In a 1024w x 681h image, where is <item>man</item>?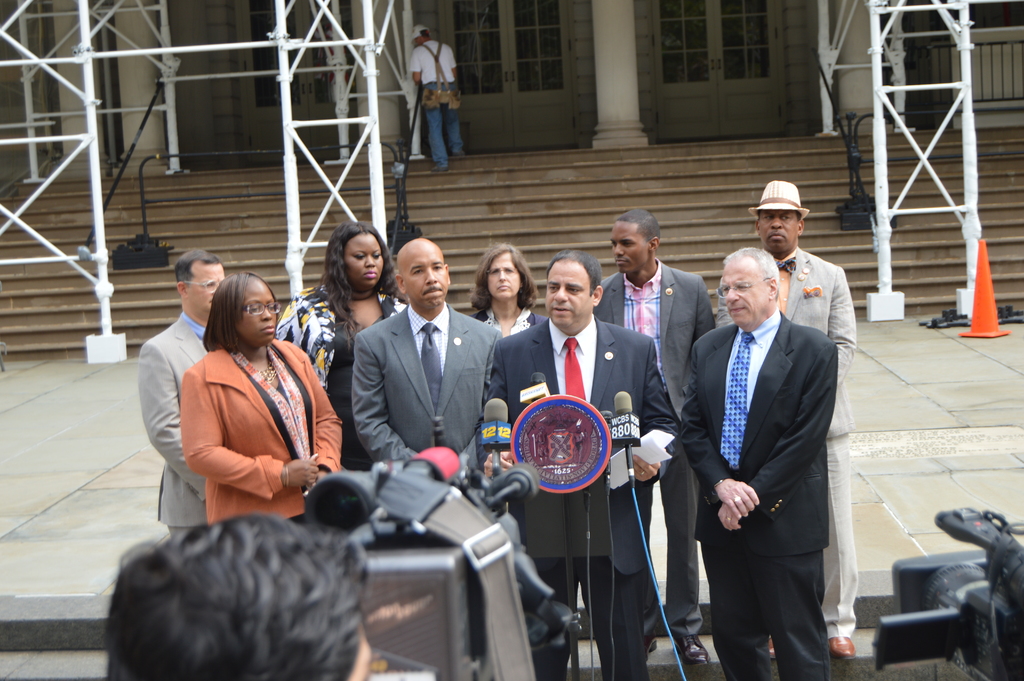
crop(408, 29, 458, 169).
